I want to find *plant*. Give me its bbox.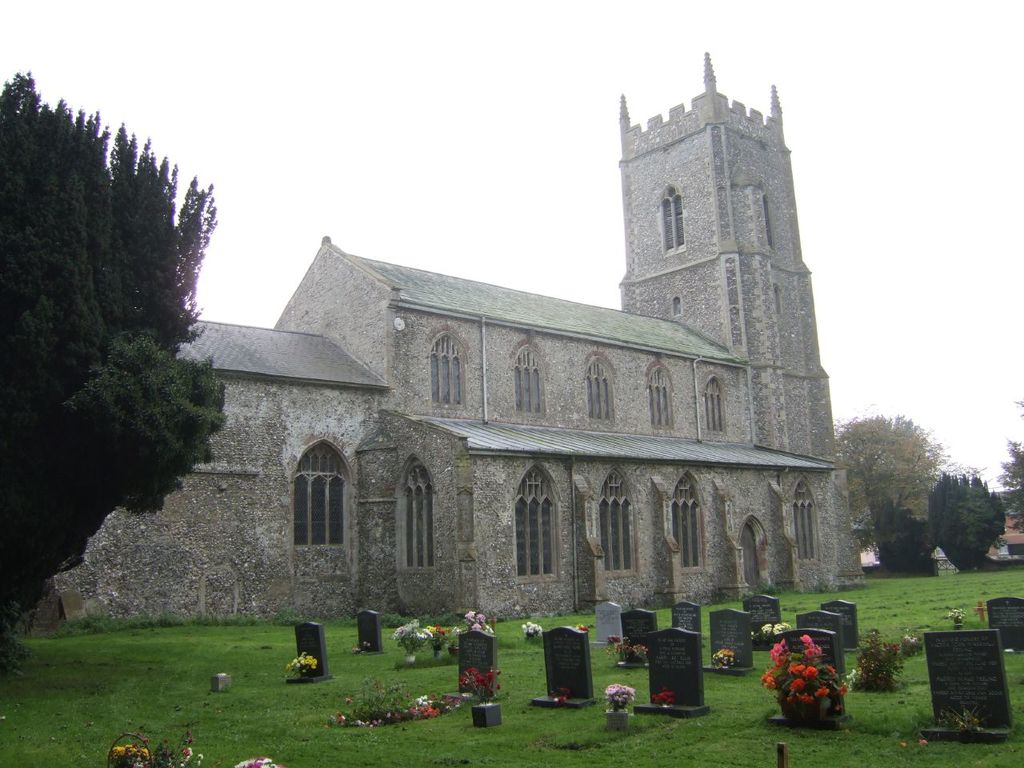
BBox(387, 617, 421, 661).
